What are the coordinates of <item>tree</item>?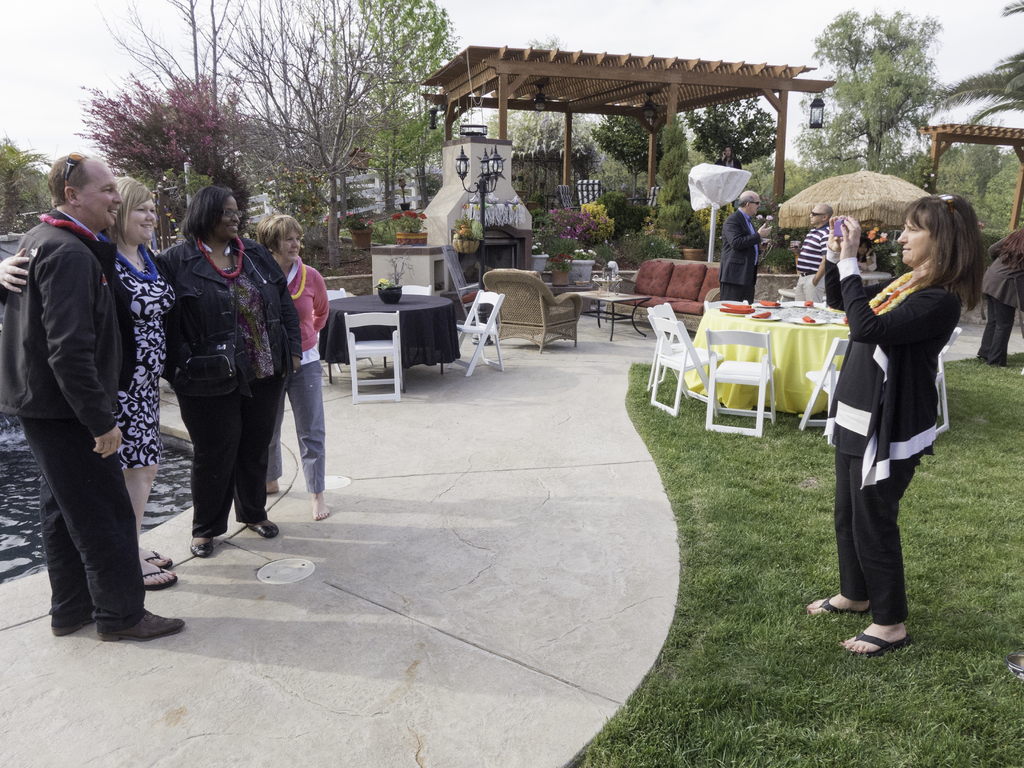
BBox(72, 76, 278, 235).
